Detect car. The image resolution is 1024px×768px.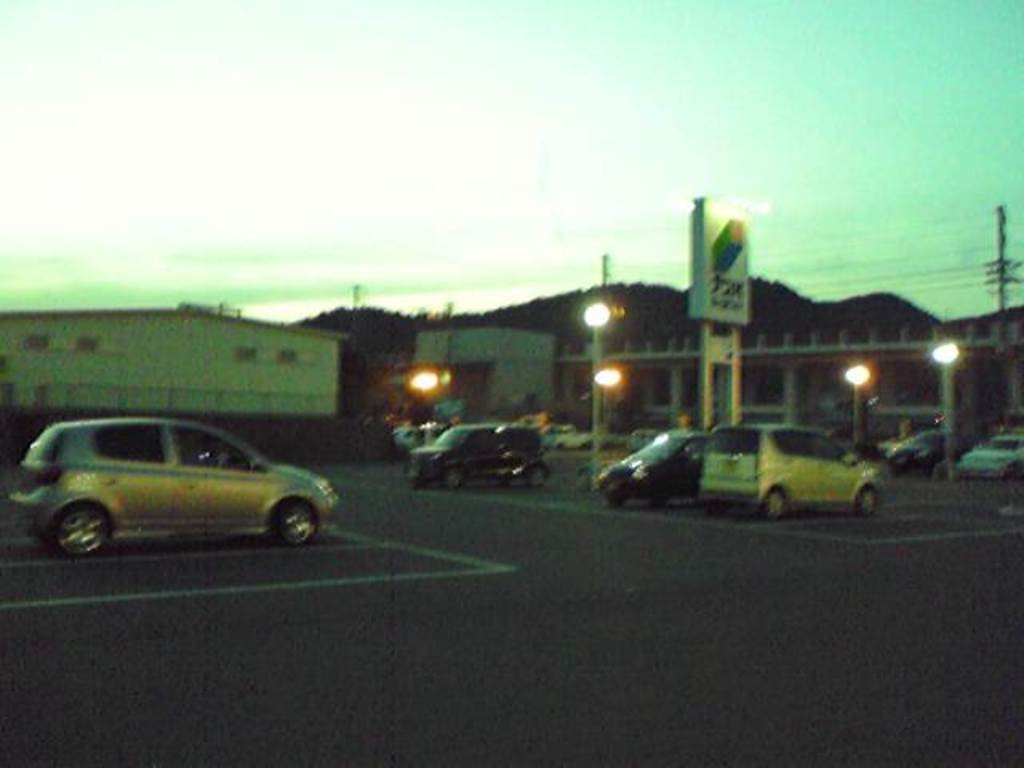
locate(402, 419, 558, 490).
